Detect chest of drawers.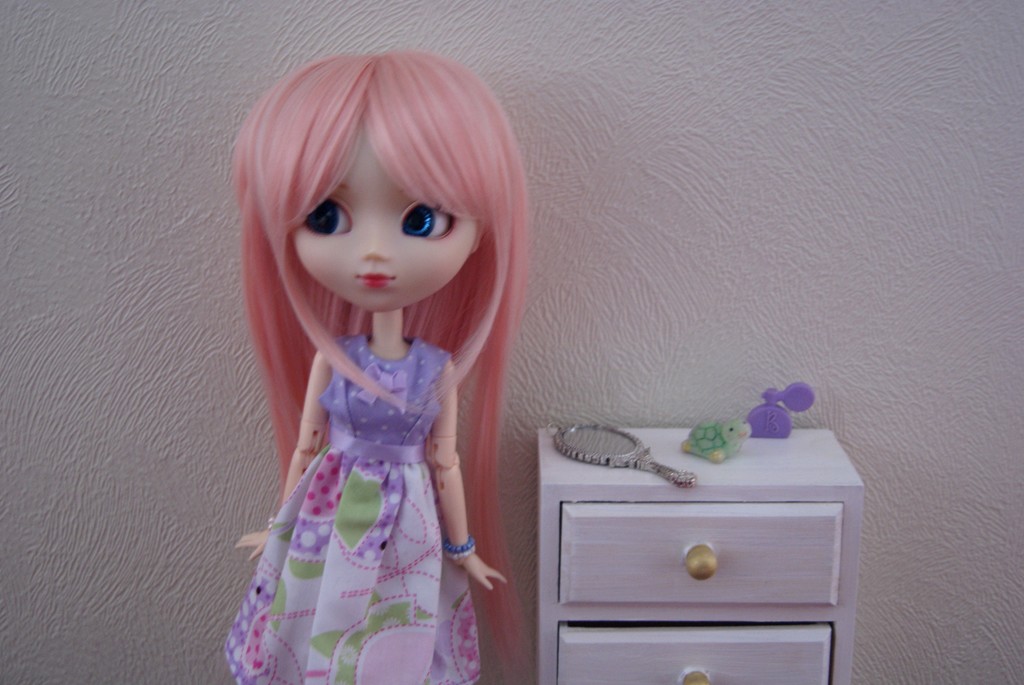
Detected at locate(537, 427, 867, 684).
